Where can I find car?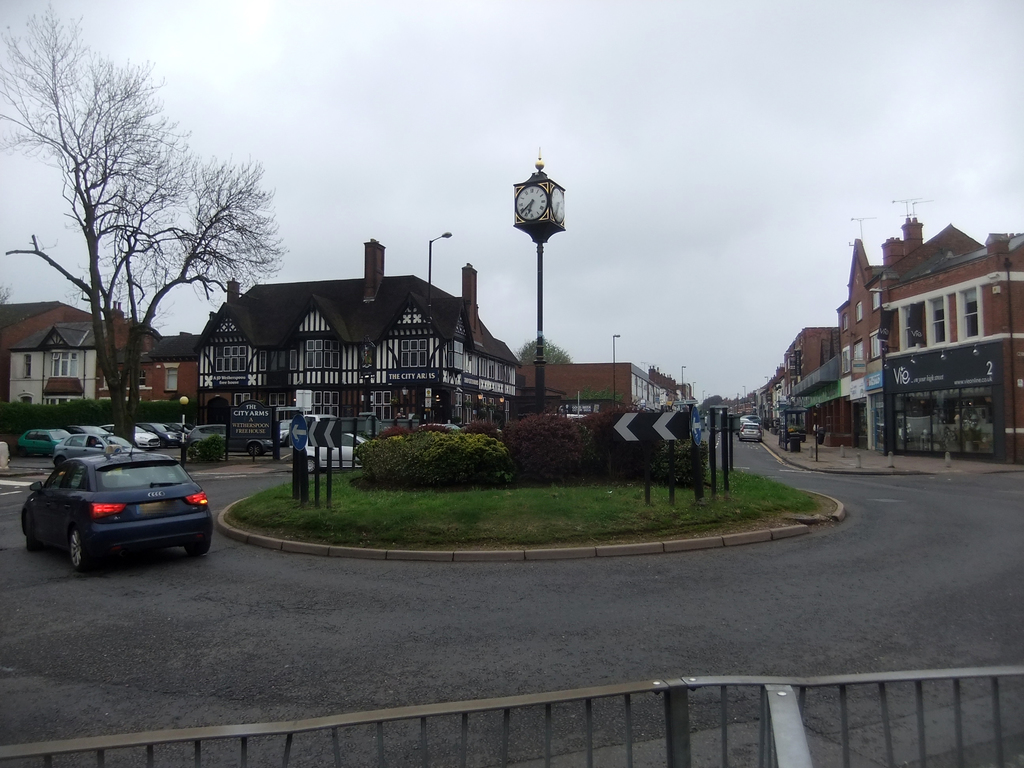
You can find it at select_region(705, 417, 708, 426).
